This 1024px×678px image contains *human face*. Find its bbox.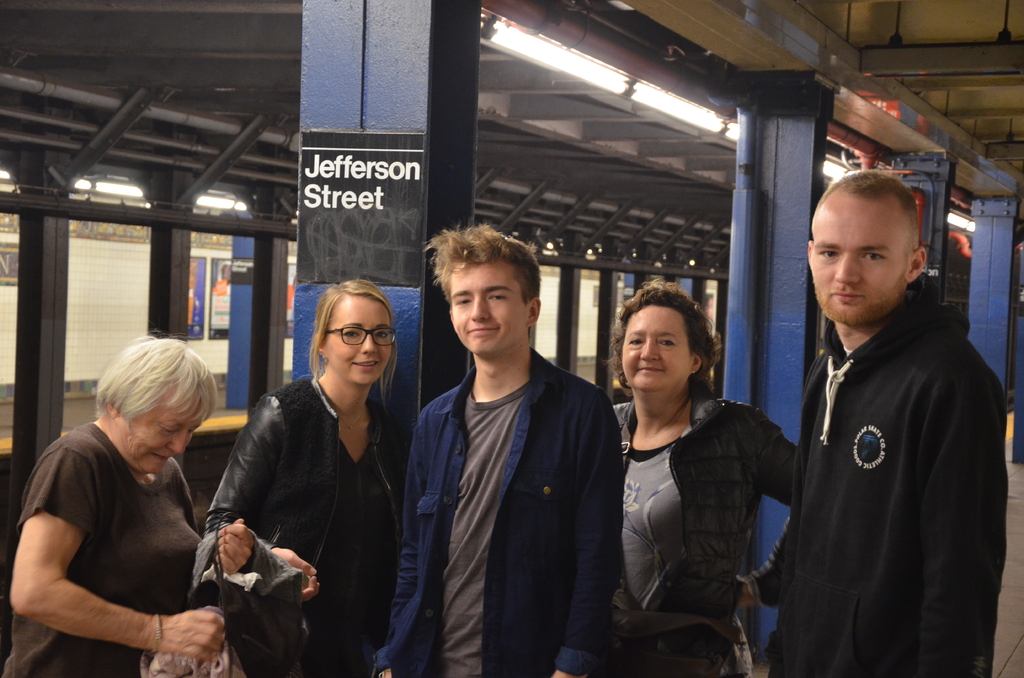
region(813, 191, 910, 322).
